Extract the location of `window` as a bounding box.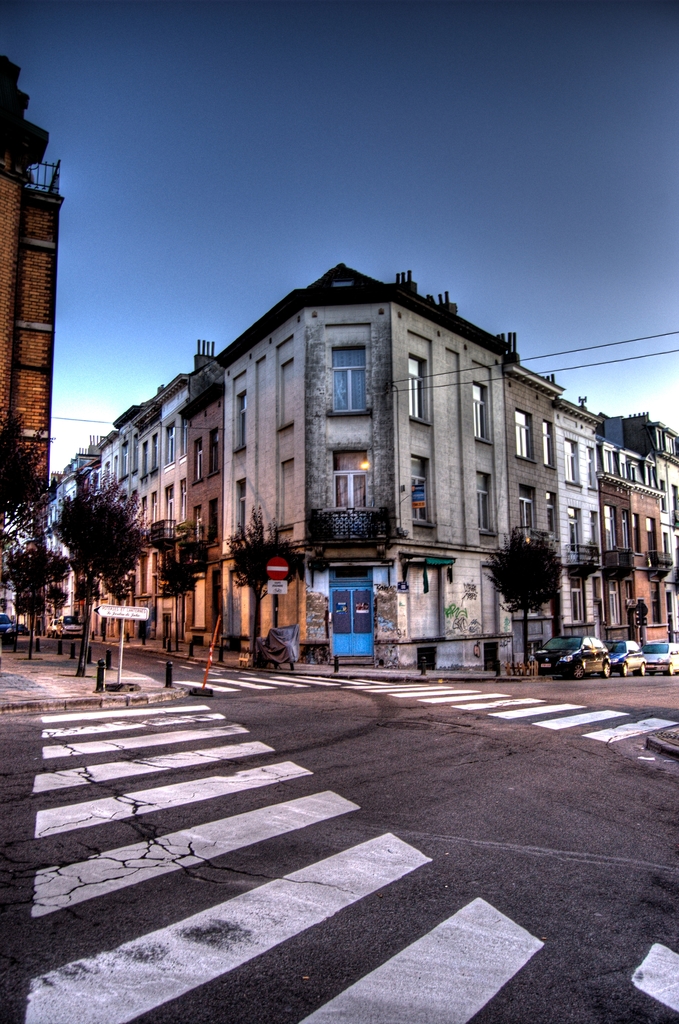
l=591, t=509, r=599, b=553.
